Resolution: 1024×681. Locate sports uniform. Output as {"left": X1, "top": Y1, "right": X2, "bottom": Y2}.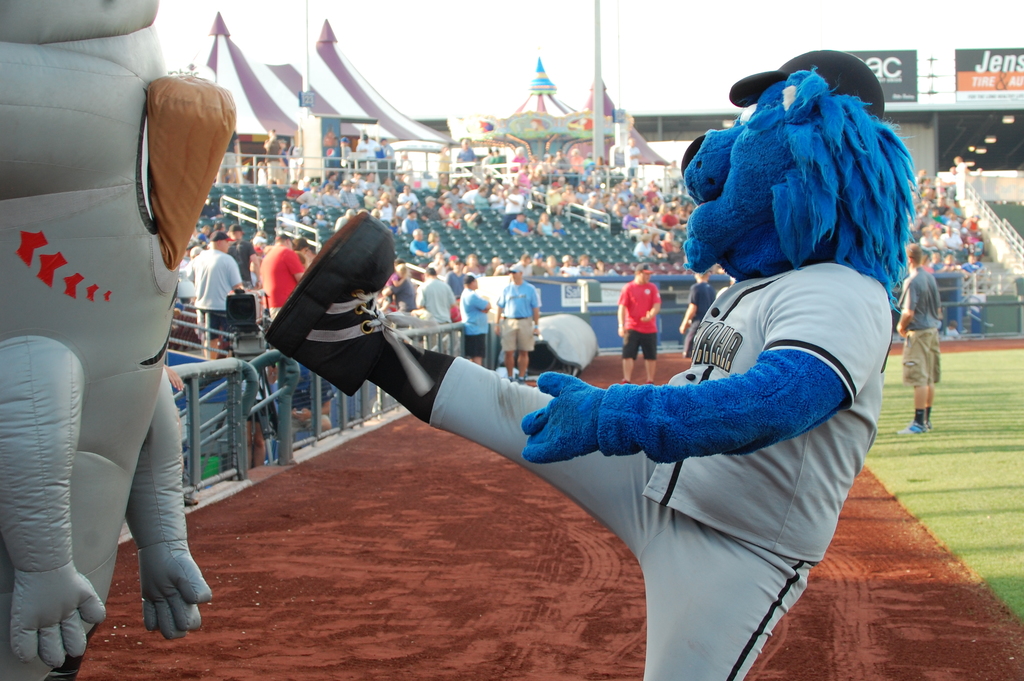
{"left": 897, "top": 267, "right": 940, "bottom": 386}.
